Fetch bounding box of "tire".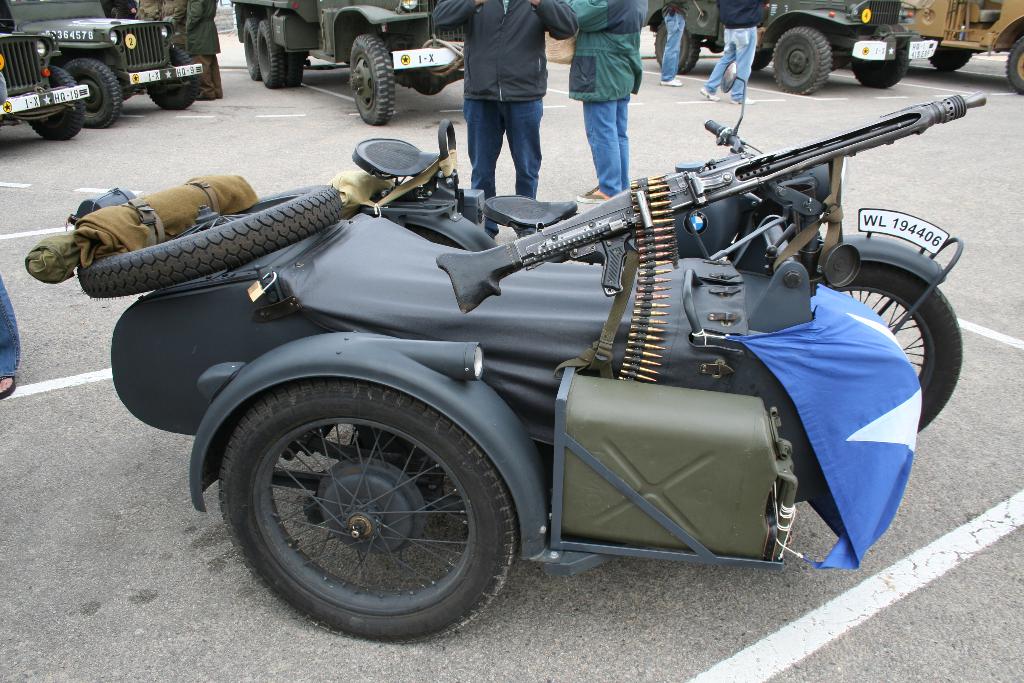
Bbox: bbox(28, 63, 83, 142).
